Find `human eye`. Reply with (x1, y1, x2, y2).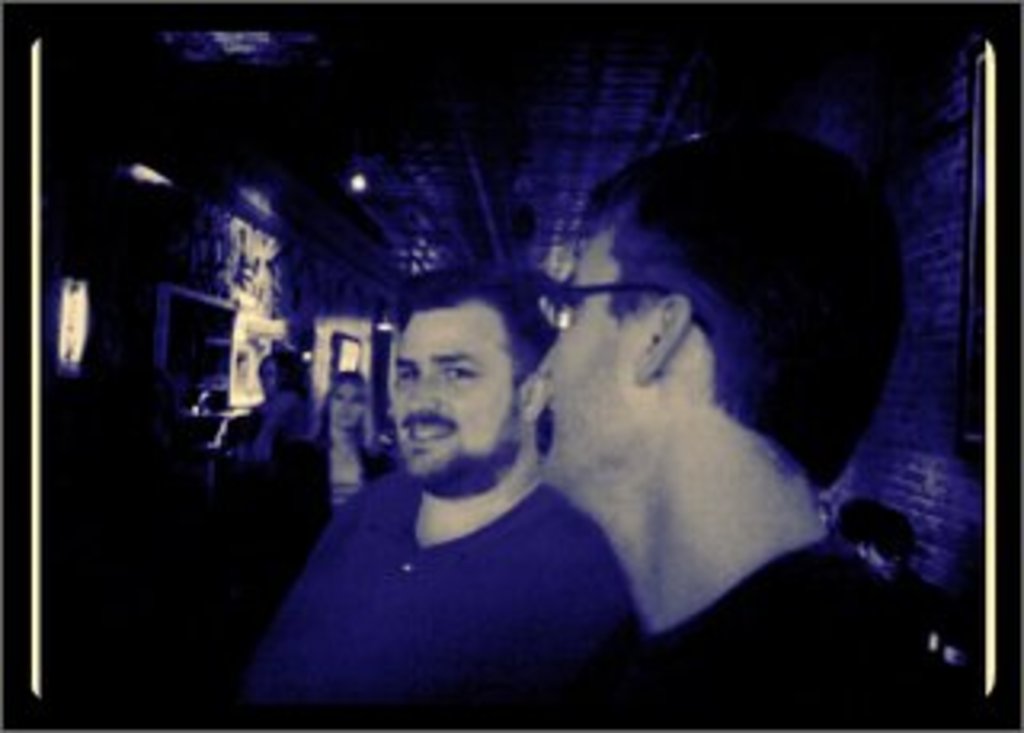
(445, 365, 477, 384).
